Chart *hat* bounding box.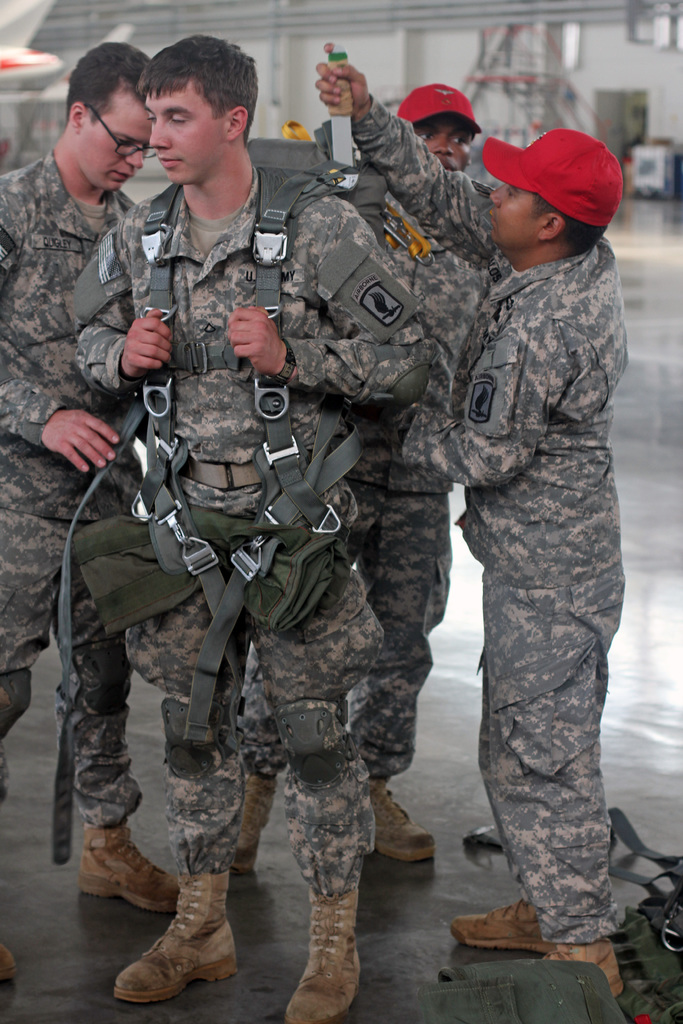
Charted: <bbox>477, 128, 618, 228</bbox>.
